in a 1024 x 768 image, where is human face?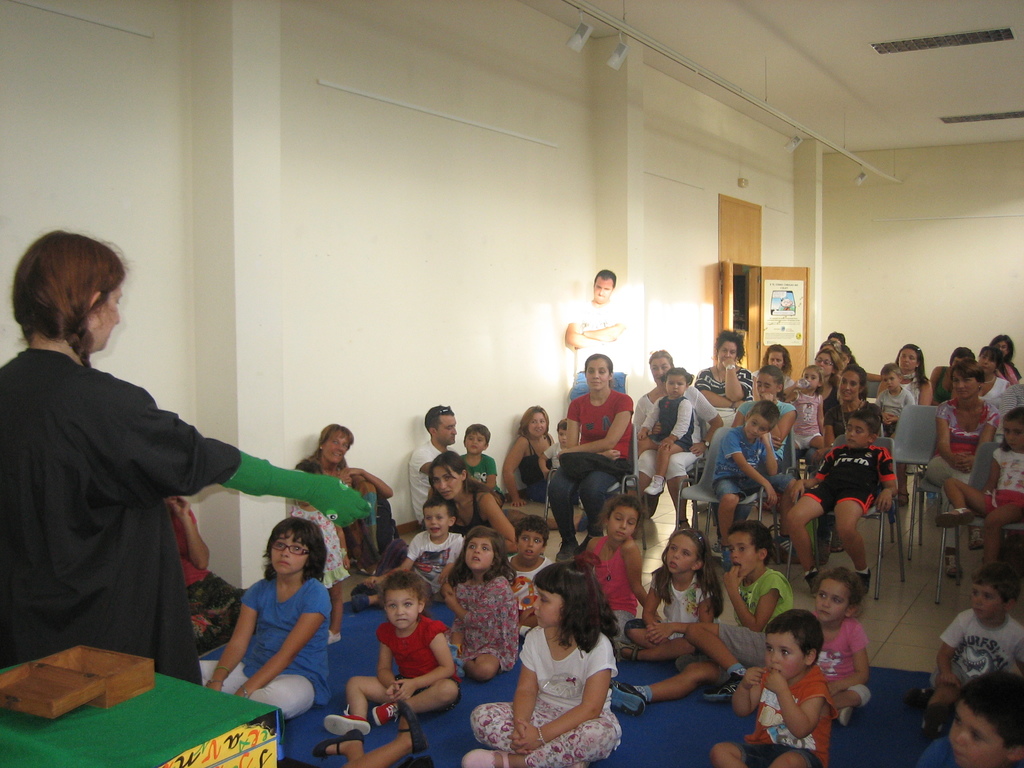
x1=760, y1=636, x2=810, y2=668.
